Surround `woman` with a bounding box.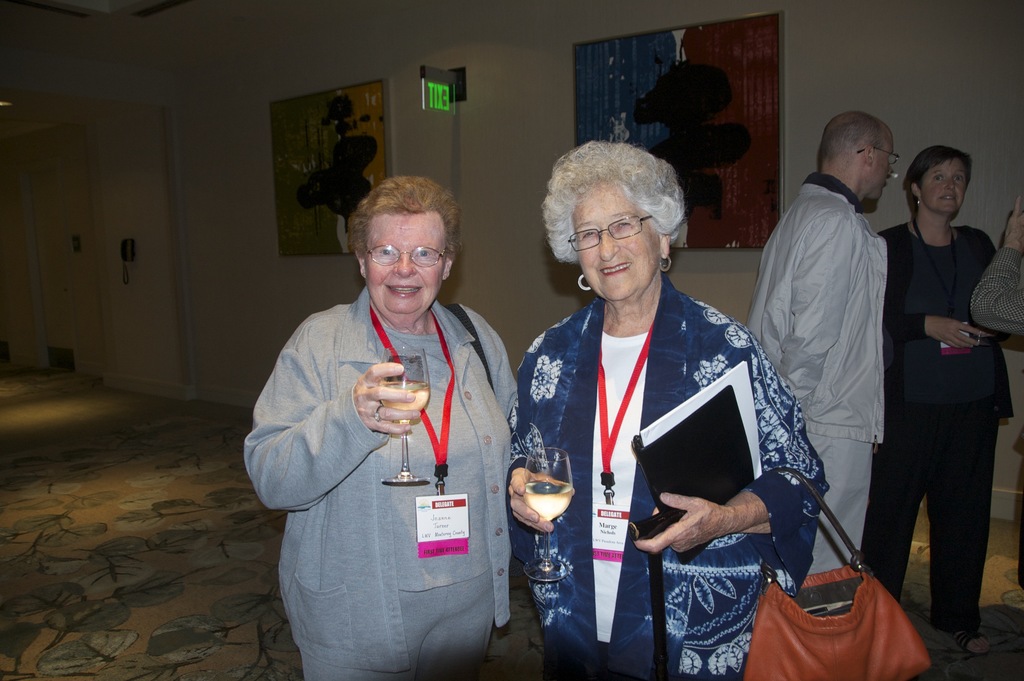
BBox(230, 174, 527, 680).
